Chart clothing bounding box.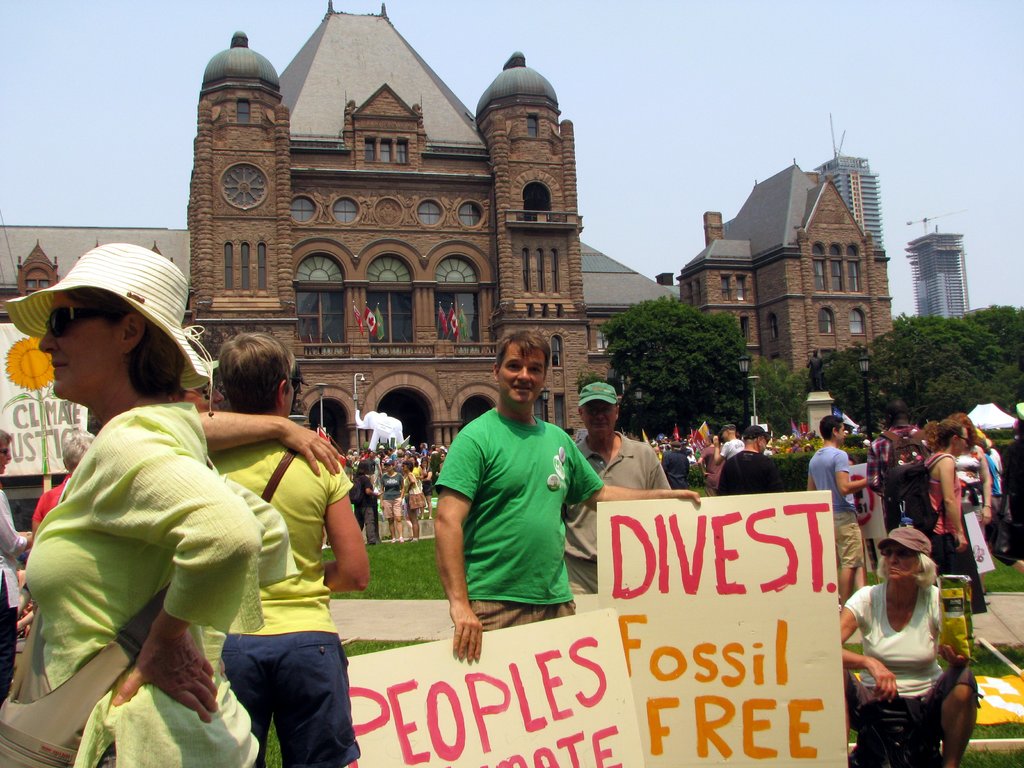
Charted: box(806, 446, 854, 569).
